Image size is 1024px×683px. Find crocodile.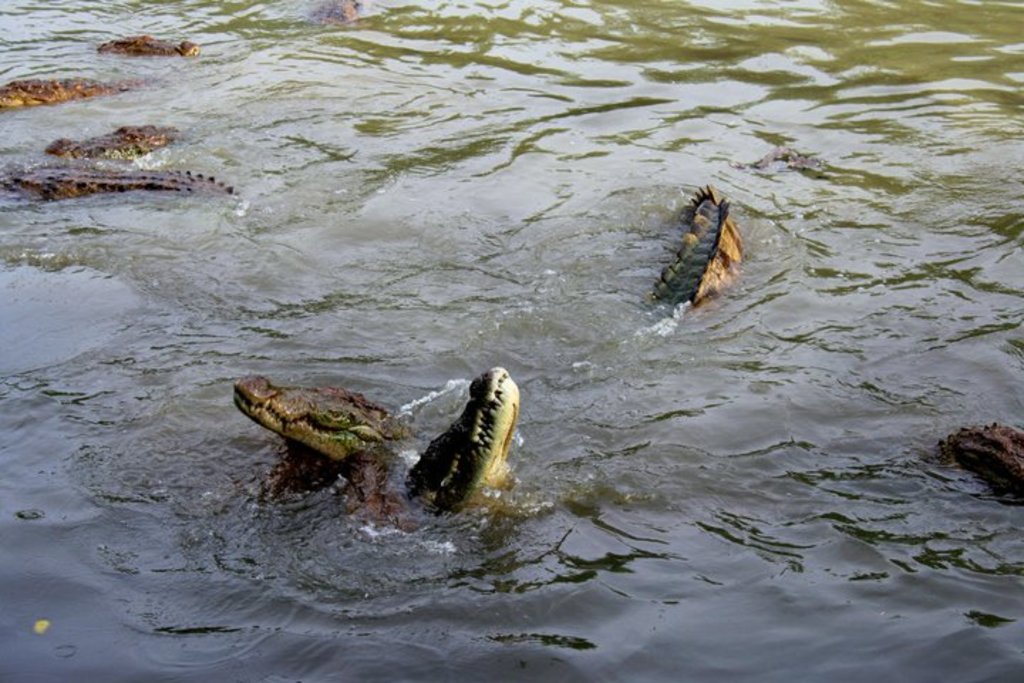
<bbox>0, 168, 243, 201</bbox>.
